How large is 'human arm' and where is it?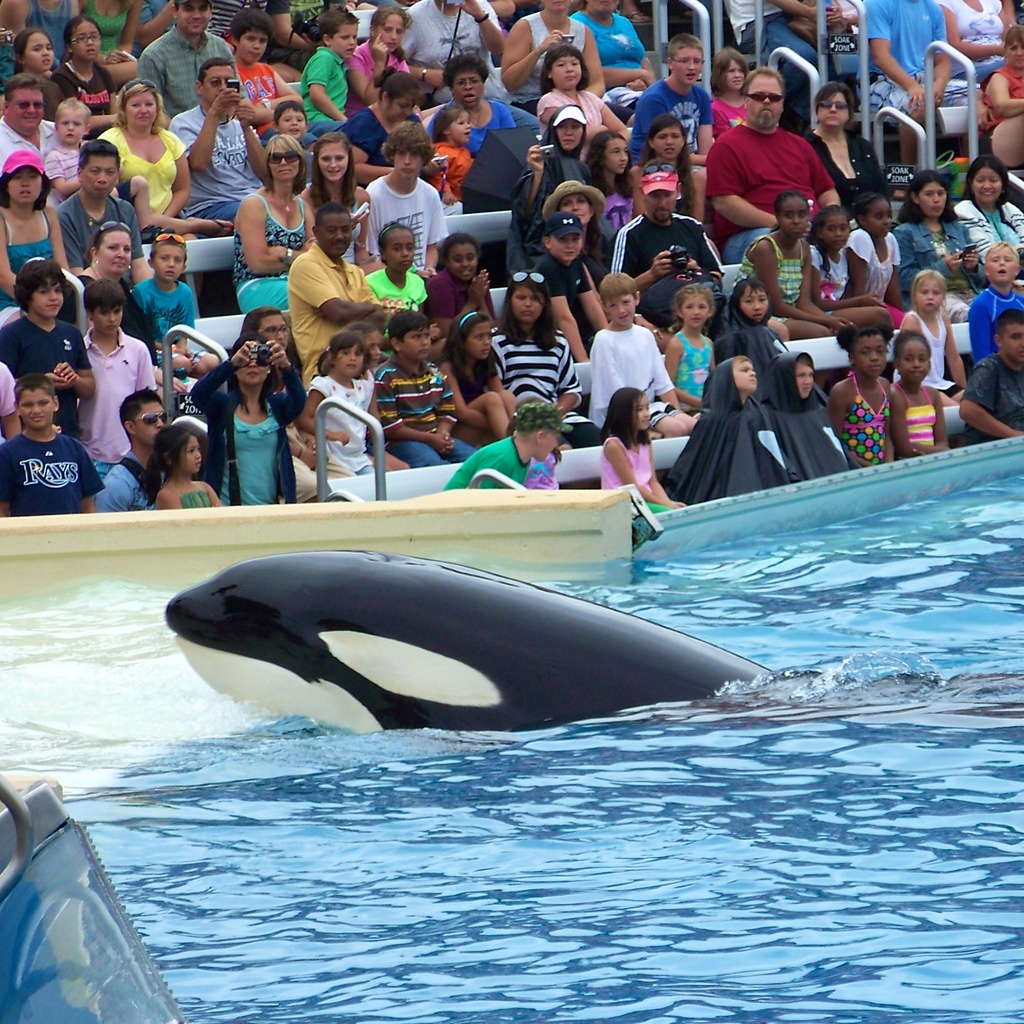
Bounding box: pyautogui.locateOnScreen(958, 216, 981, 281).
